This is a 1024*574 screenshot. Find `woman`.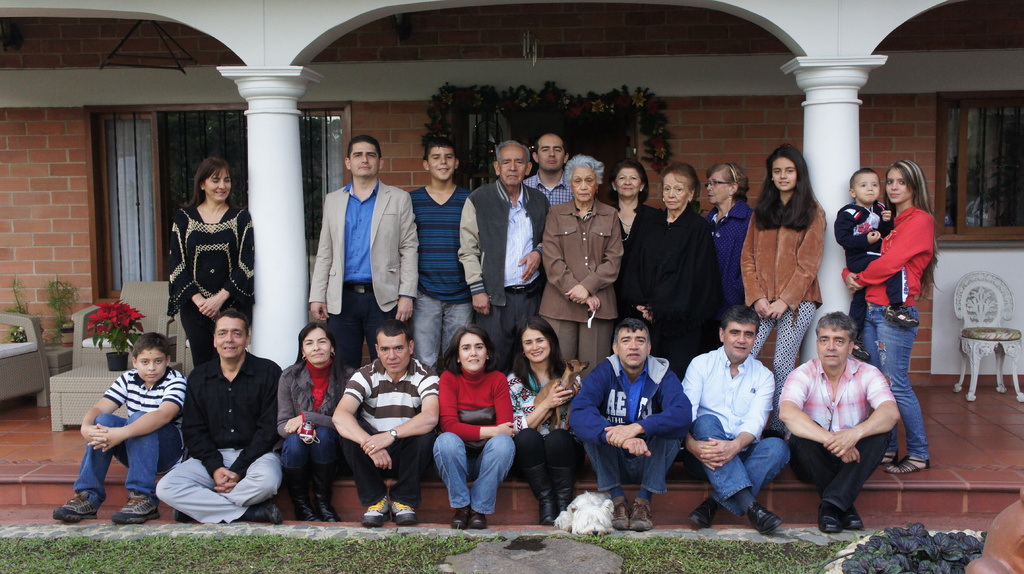
Bounding box: BBox(505, 315, 581, 523).
